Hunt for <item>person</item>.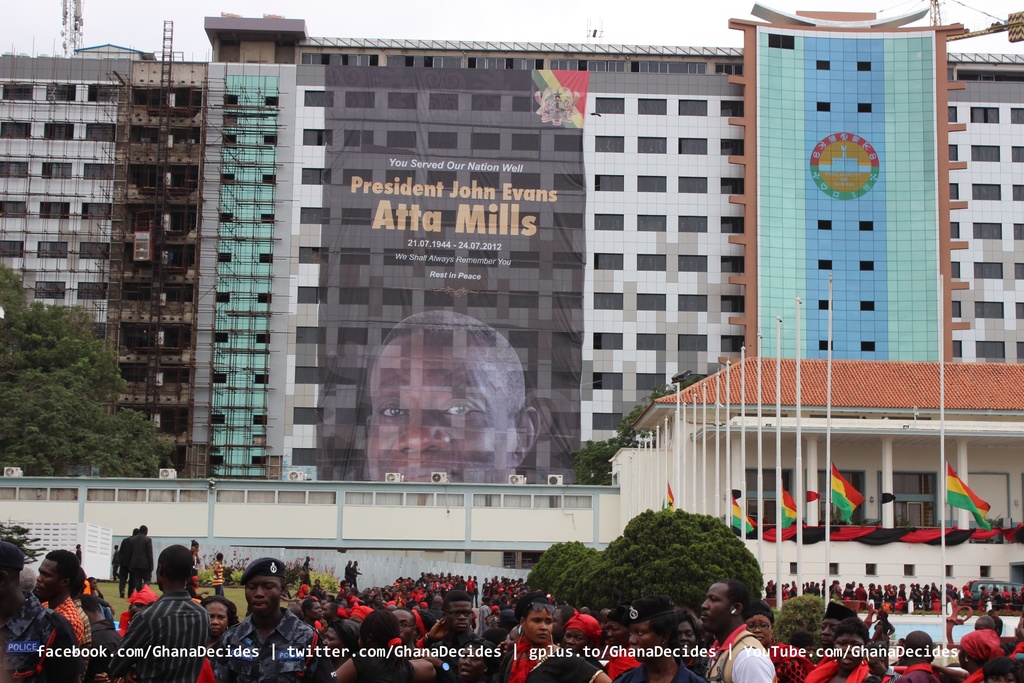
Hunted down at [x1=211, y1=555, x2=223, y2=594].
